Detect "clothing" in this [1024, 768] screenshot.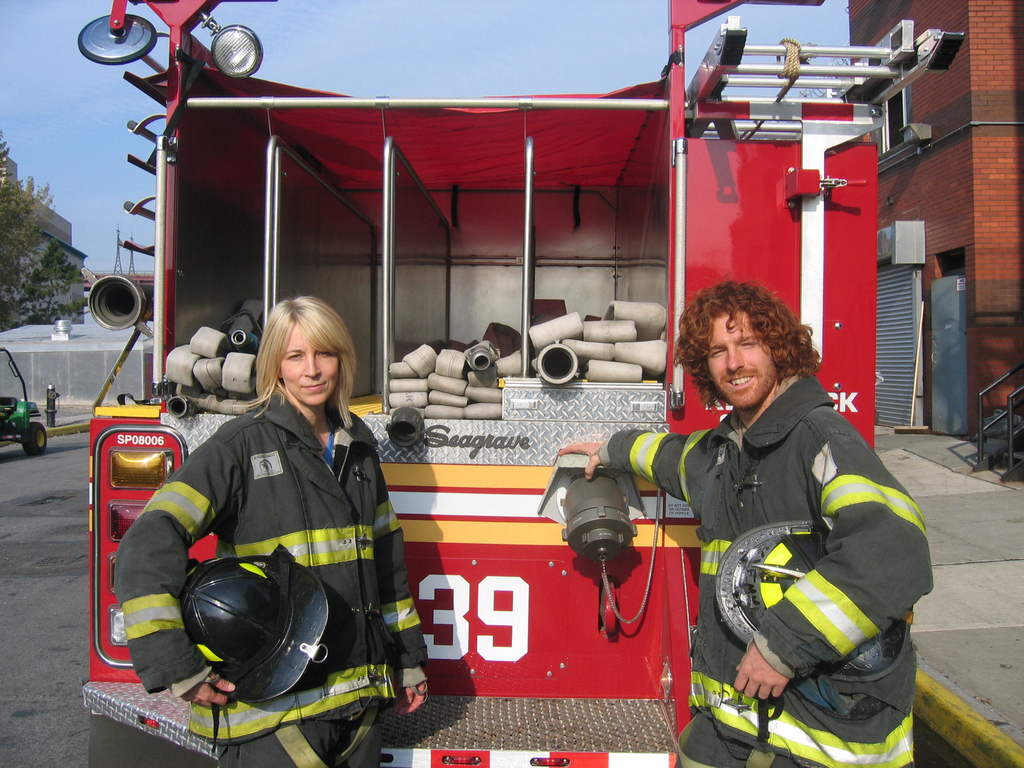
Detection: bbox=(649, 350, 934, 742).
